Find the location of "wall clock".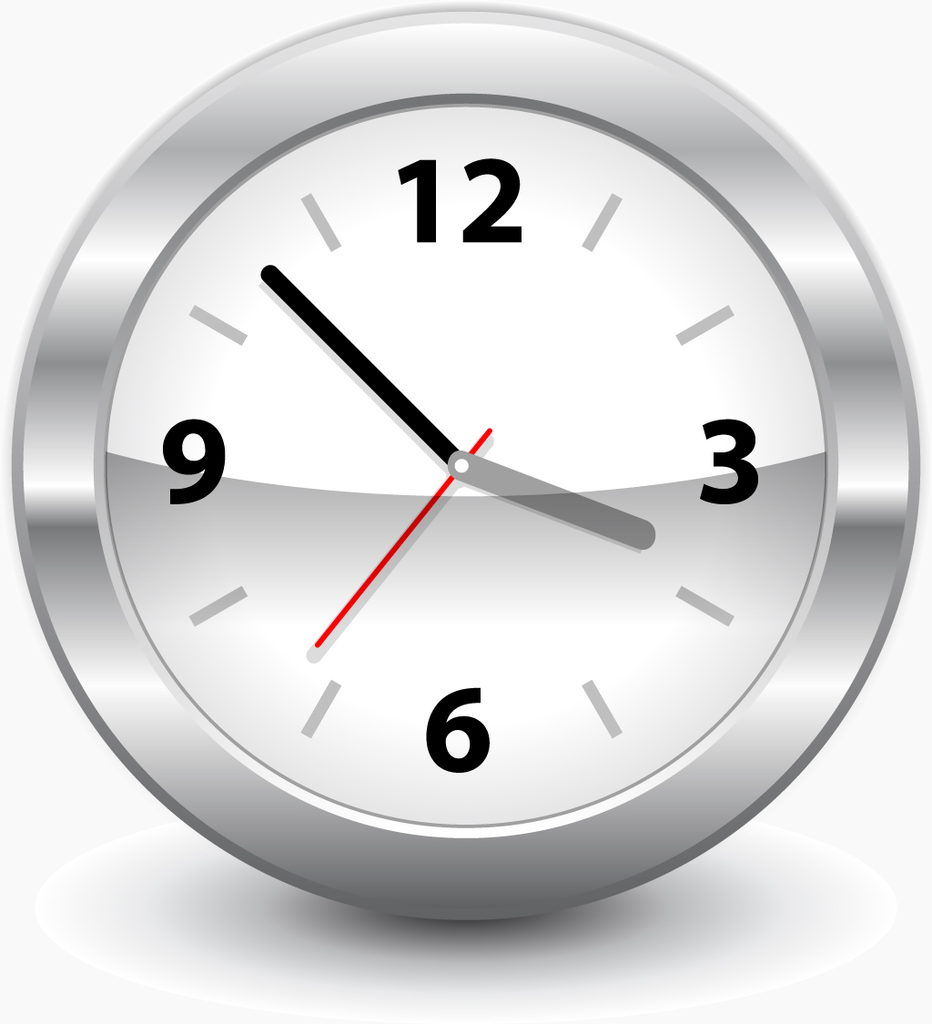
Location: (0, 36, 902, 912).
